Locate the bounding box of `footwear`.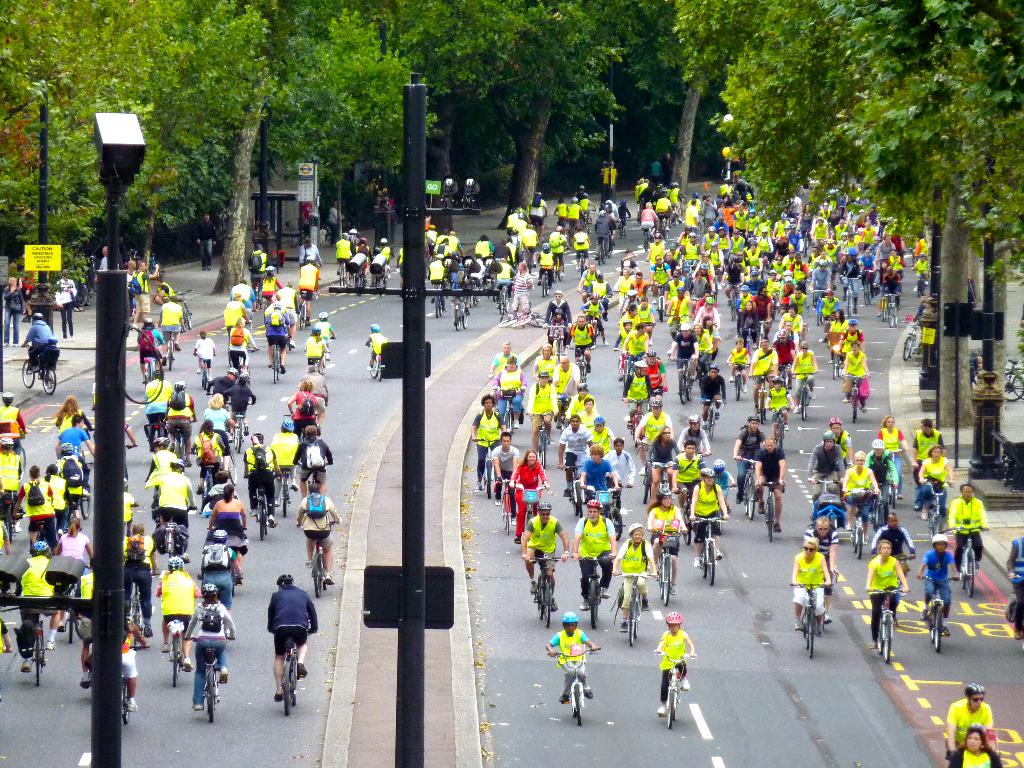
Bounding box: l=547, t=436, r=553, b=445.
